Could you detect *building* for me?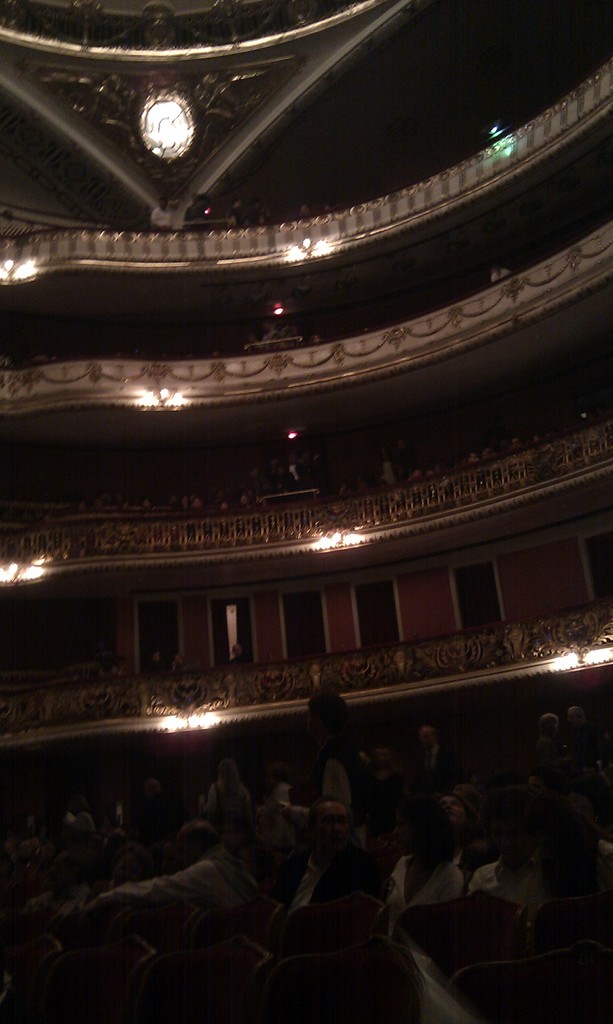
Detection result: box=[0, 0, 612, 1023].
